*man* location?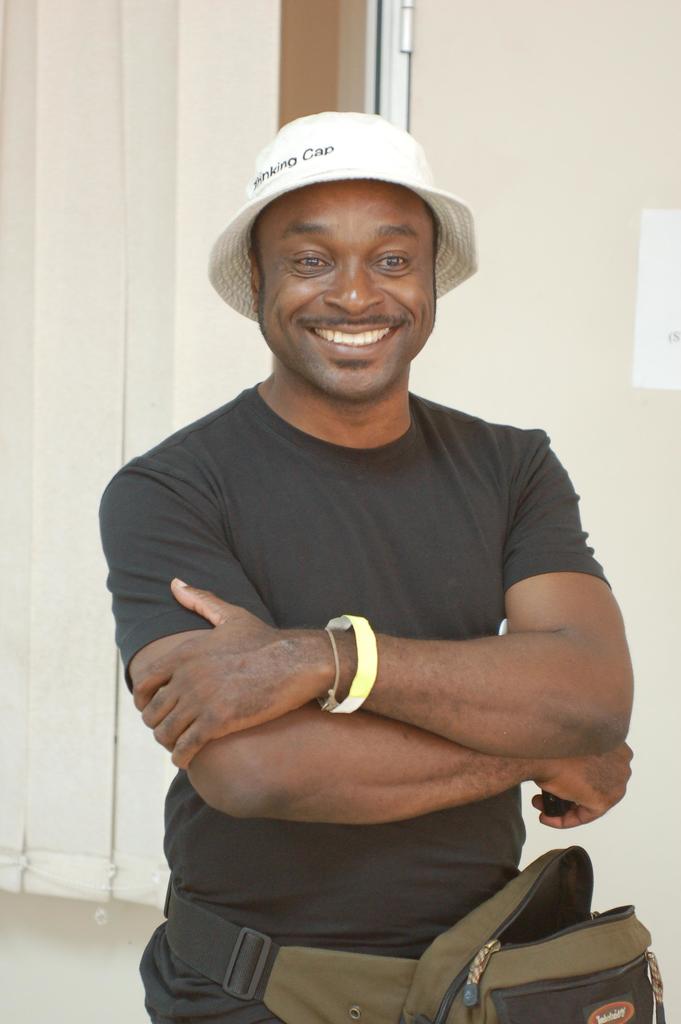
BBox(88, 79, 644, 1002)
